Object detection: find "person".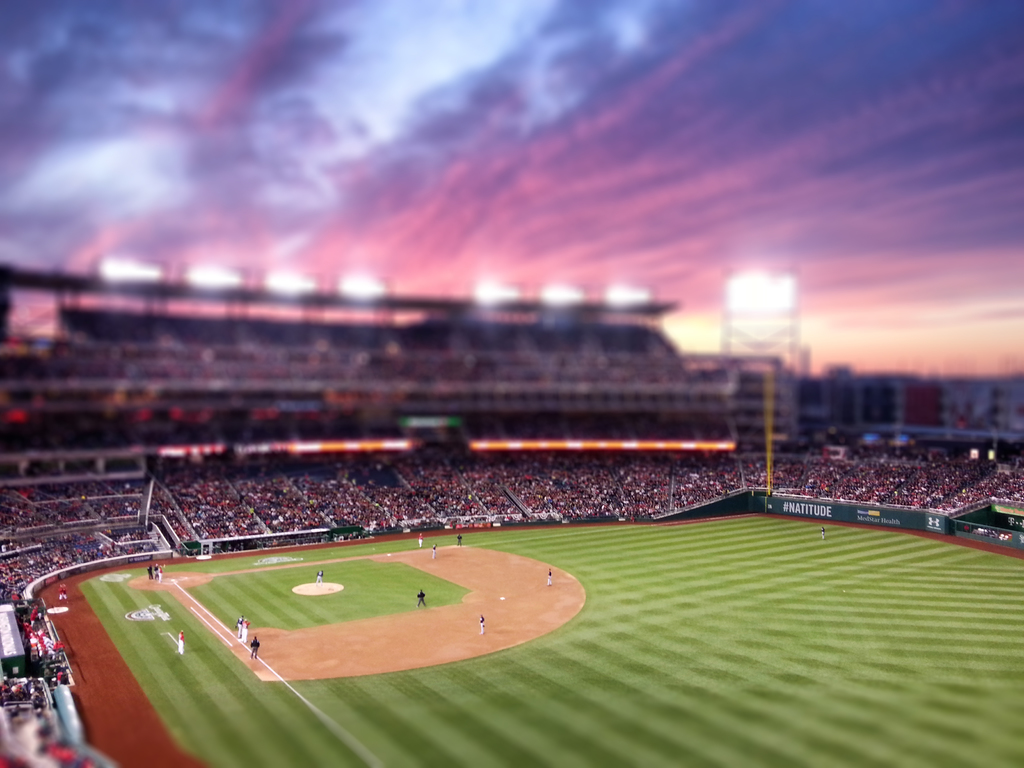
Rect(547, 569, 554, 586).
